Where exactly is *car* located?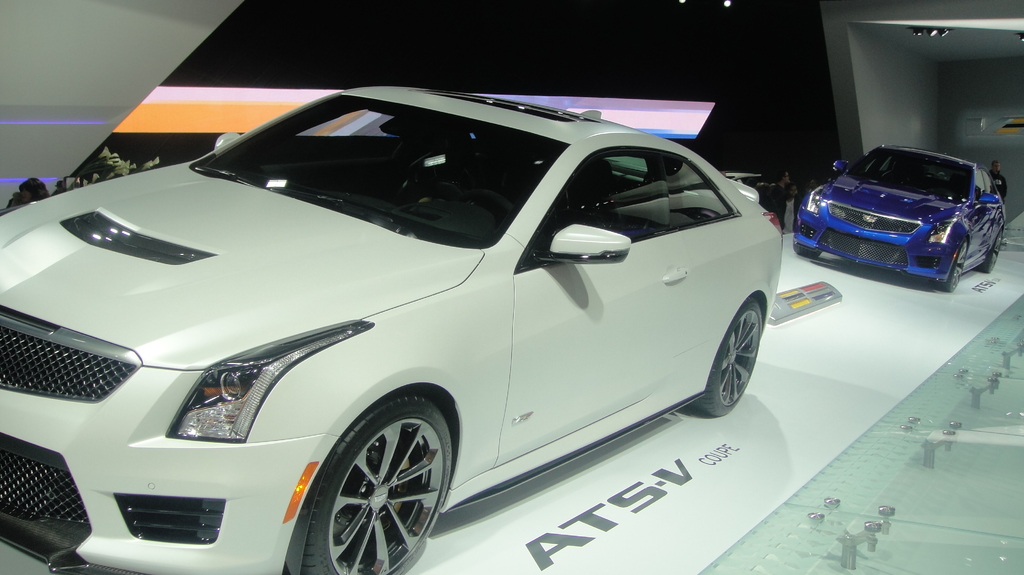
Its bounding box is crop(792, 146, 1006, 292).
